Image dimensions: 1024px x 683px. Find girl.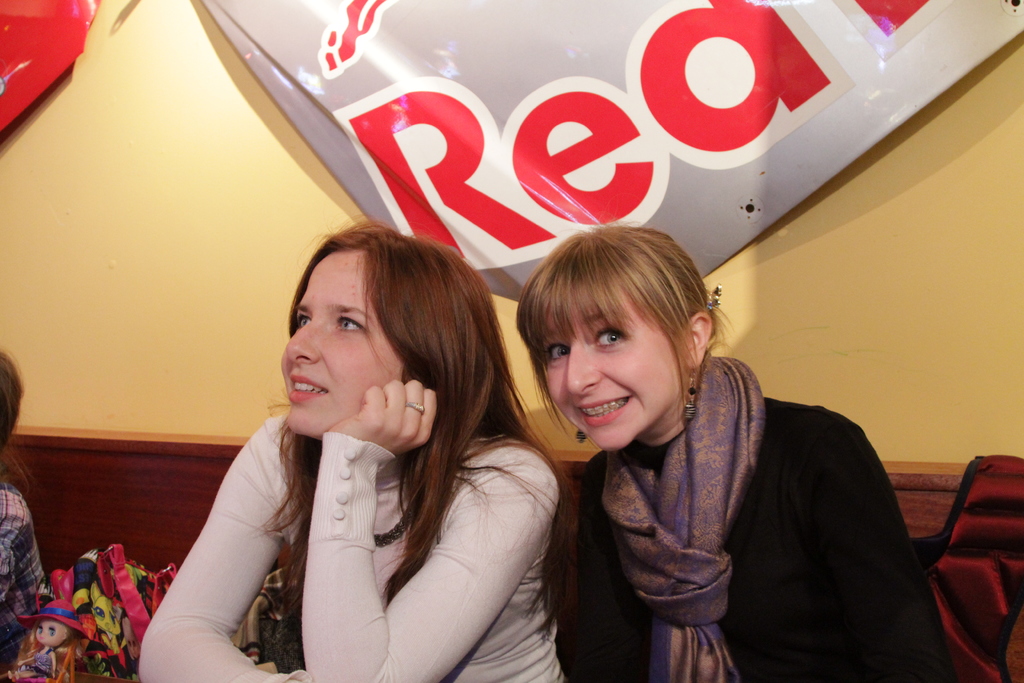
[137, 220, 572, 682].
